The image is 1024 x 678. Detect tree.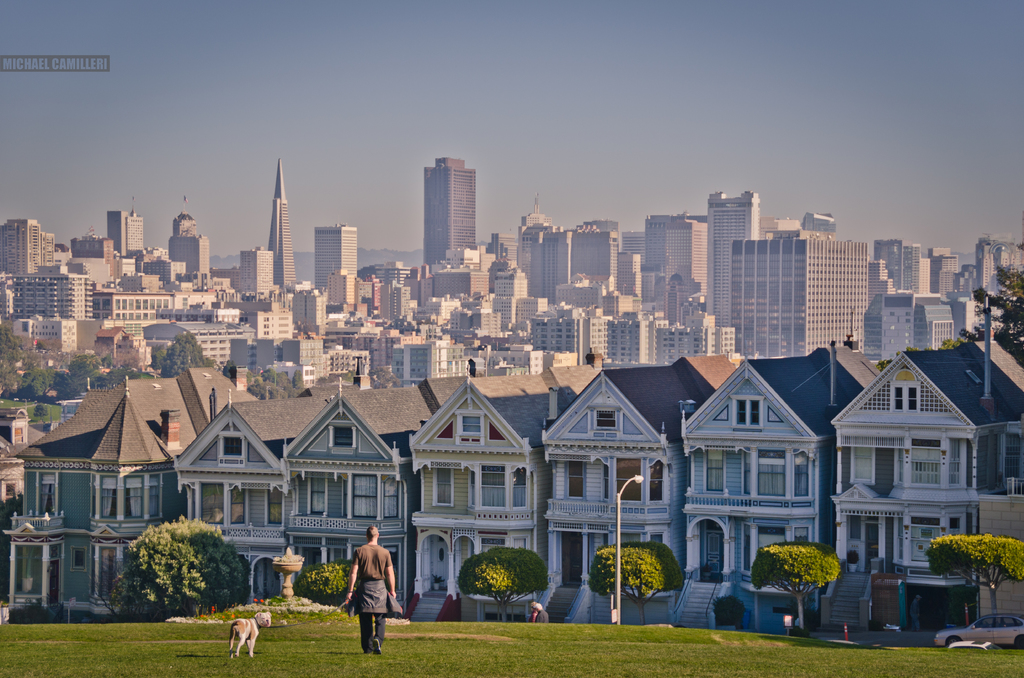
Detection: [745,538,840,633].
